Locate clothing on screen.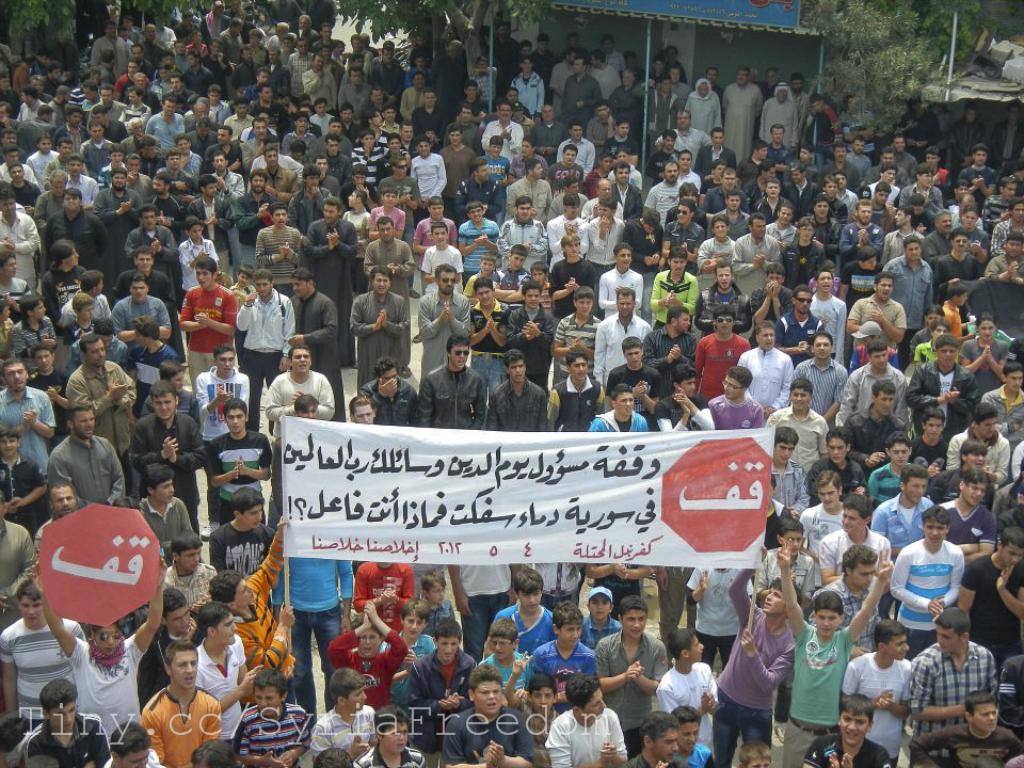
On screen at {"left": 807, "top": 114, "right": 841, "bottom": 153}.
